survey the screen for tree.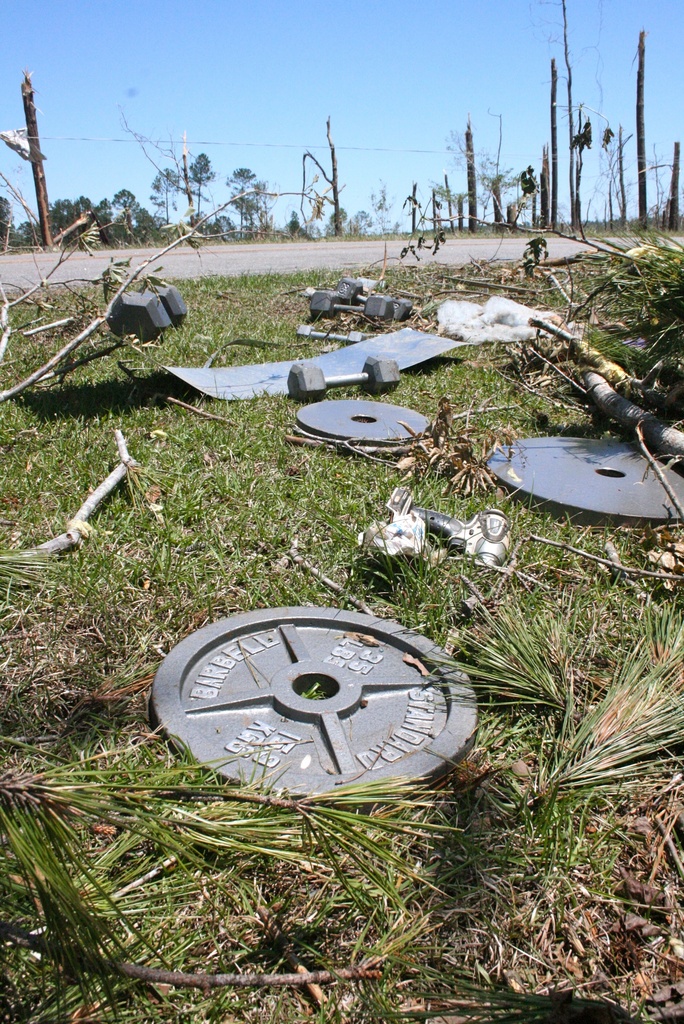
Survey found: {"left": 328, "top": 205, "right": 352, "bottom": 239}.
